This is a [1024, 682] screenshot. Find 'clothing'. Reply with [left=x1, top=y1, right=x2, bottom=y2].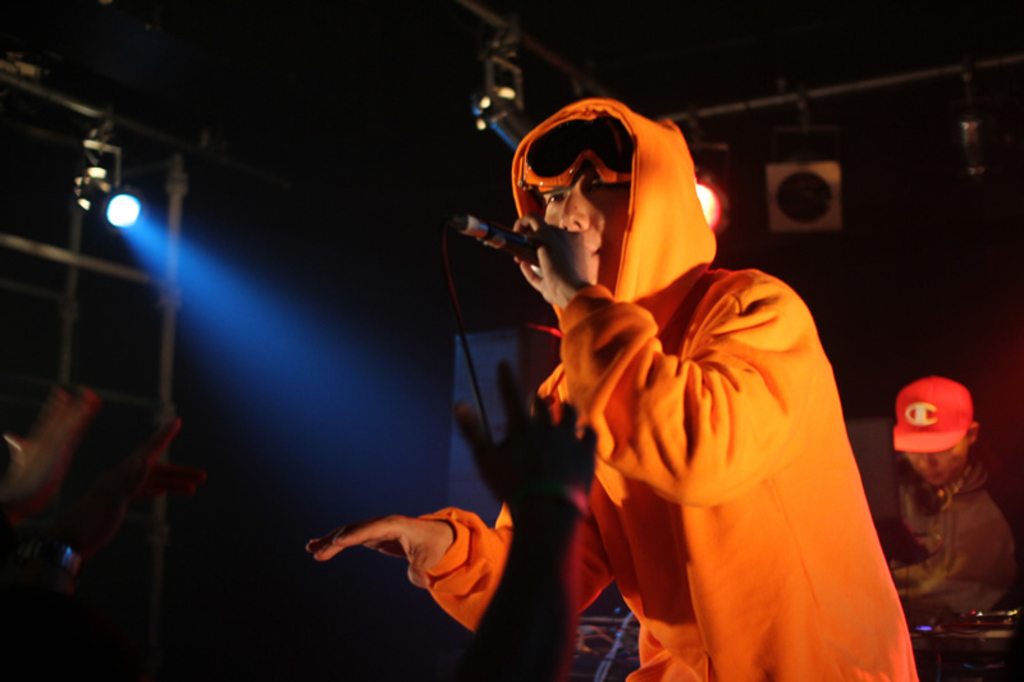
[left=858, top=429, right=1023, bottom=656].
